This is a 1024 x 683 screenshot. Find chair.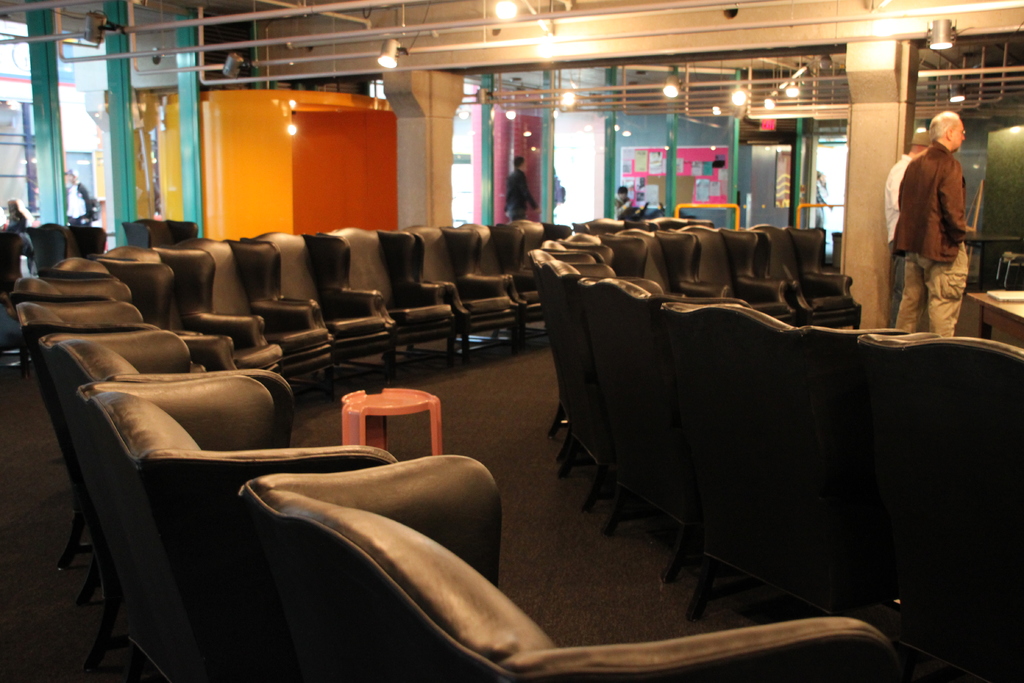
Bounding box: left=563, top=229, right=645, bottom=281.
